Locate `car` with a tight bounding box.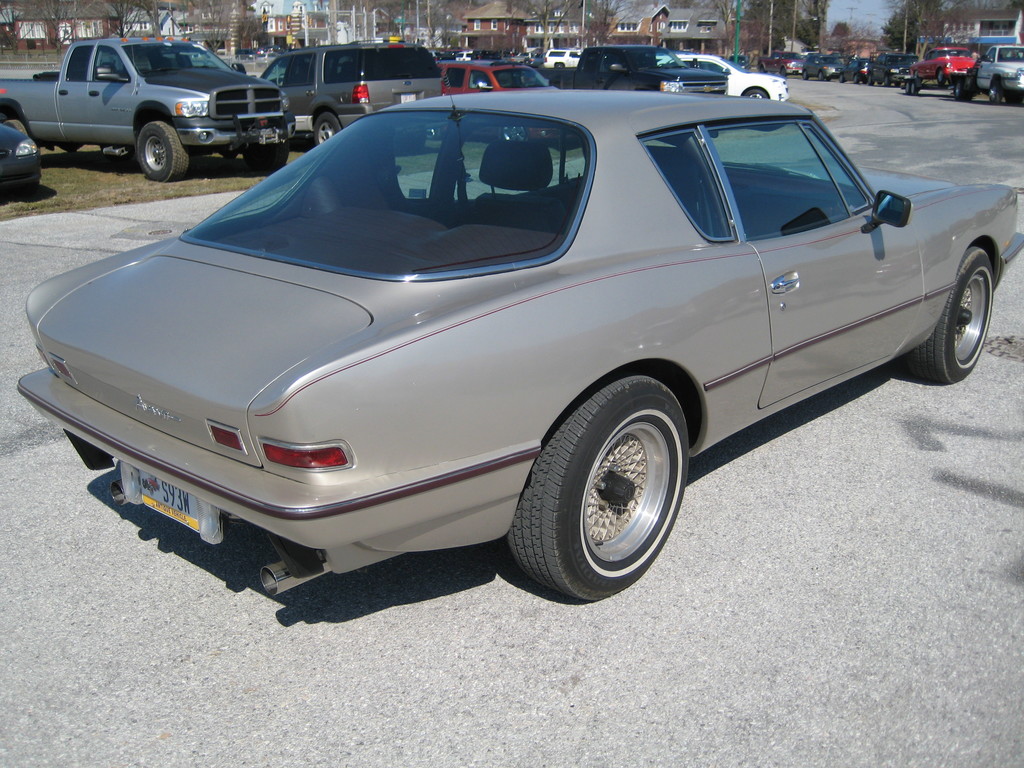
pyautogui.locateOnScreen(834, 58, 870, 83).
